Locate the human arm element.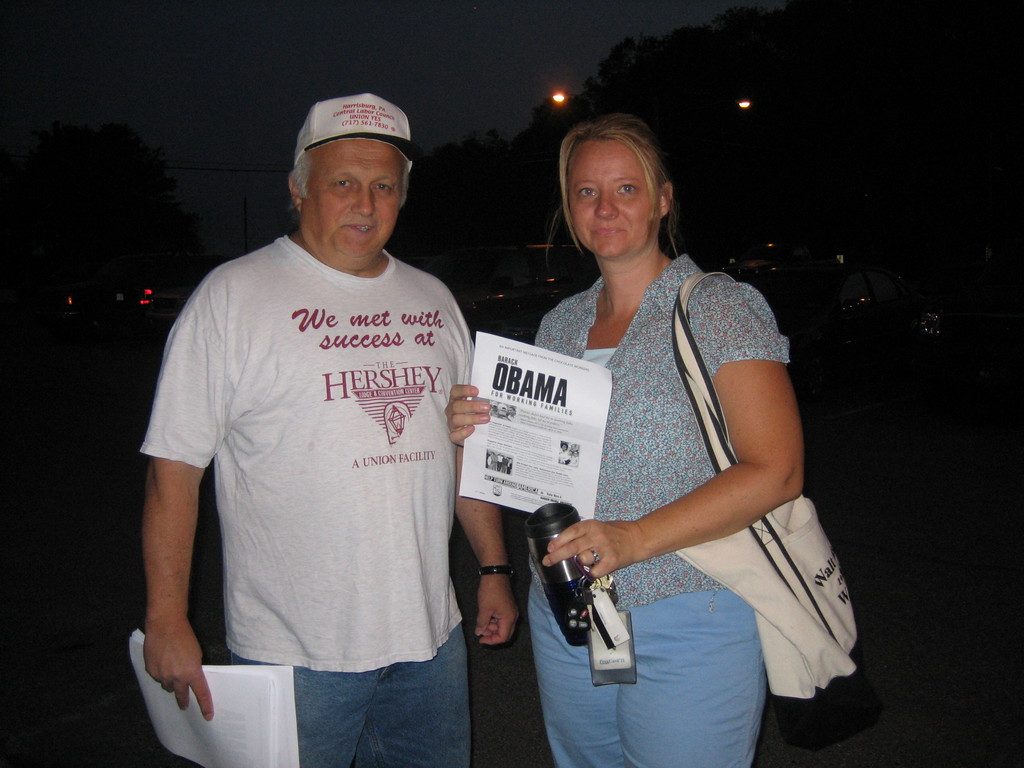
Element bbox: pyautogui.locateOnScreen(548, 274, 806, 590).
